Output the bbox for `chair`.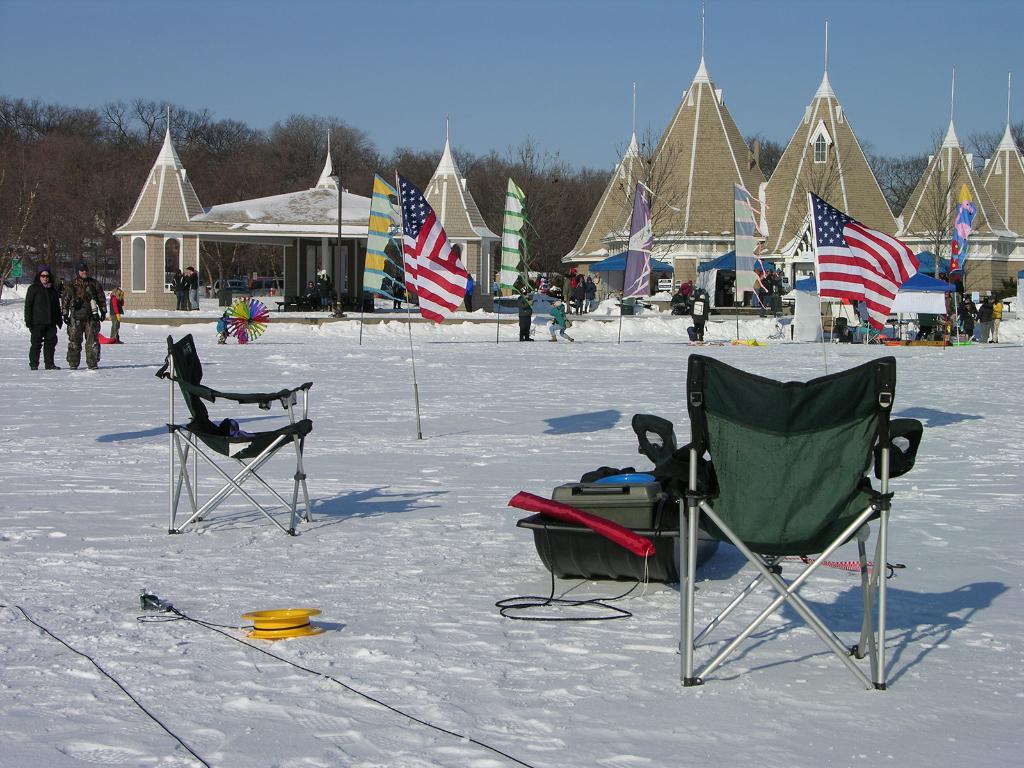
[629, 353, 925, 693].
